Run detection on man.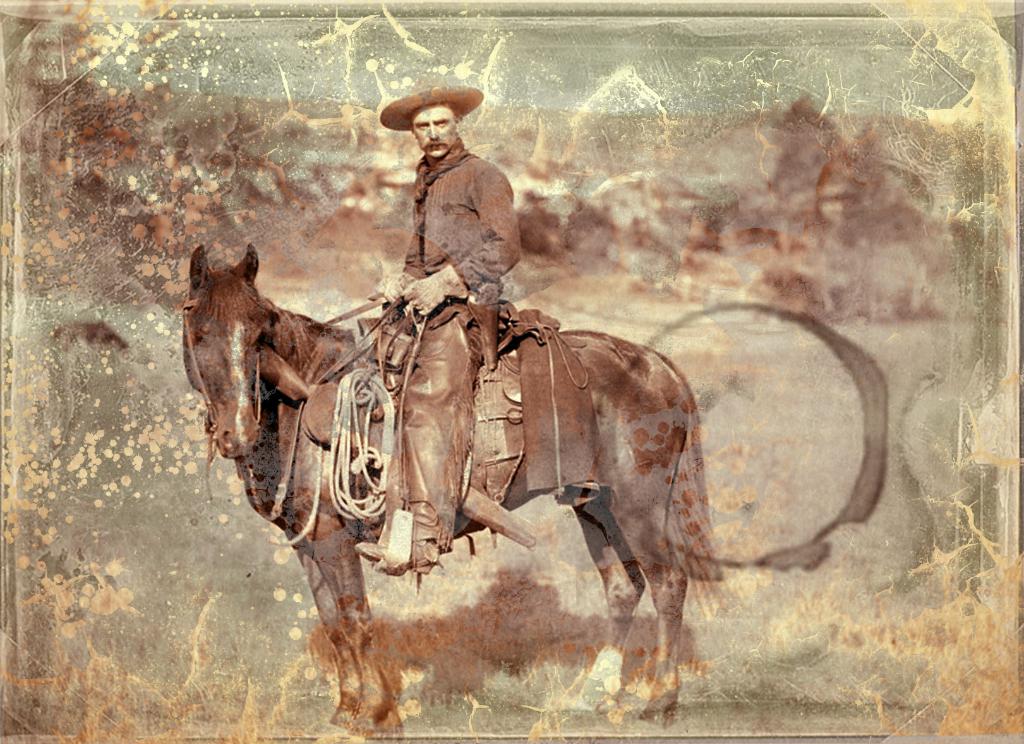
Result: box(356, 77, 536, 574).
